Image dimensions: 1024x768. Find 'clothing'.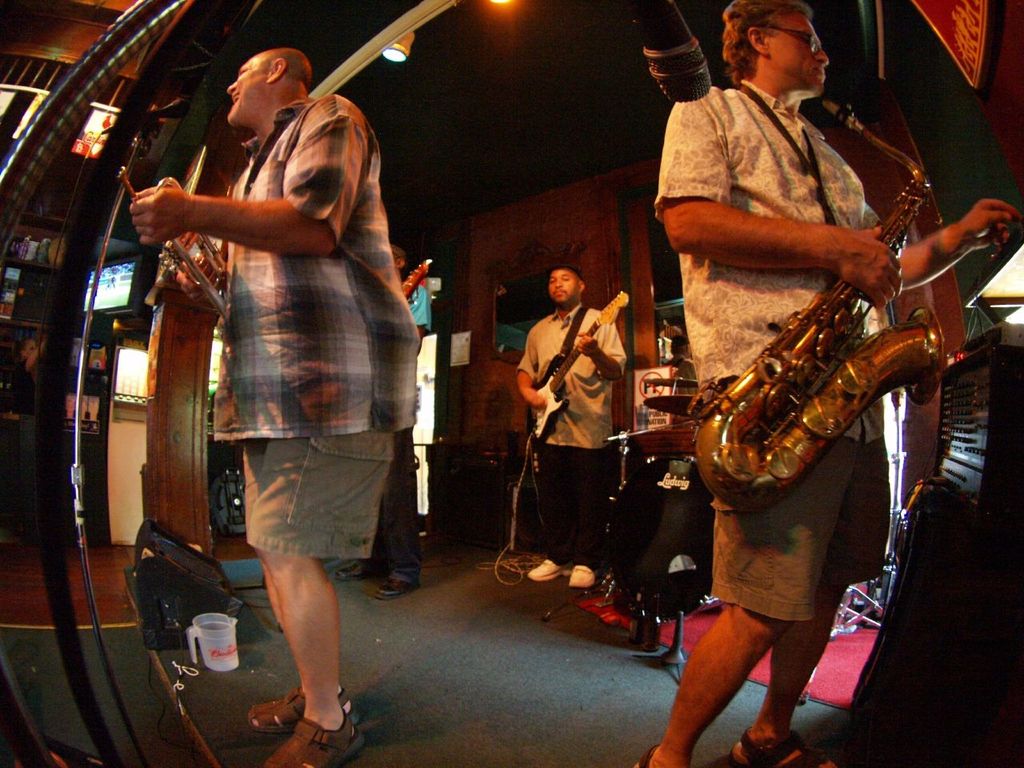
[620, 69, 944, 710].
